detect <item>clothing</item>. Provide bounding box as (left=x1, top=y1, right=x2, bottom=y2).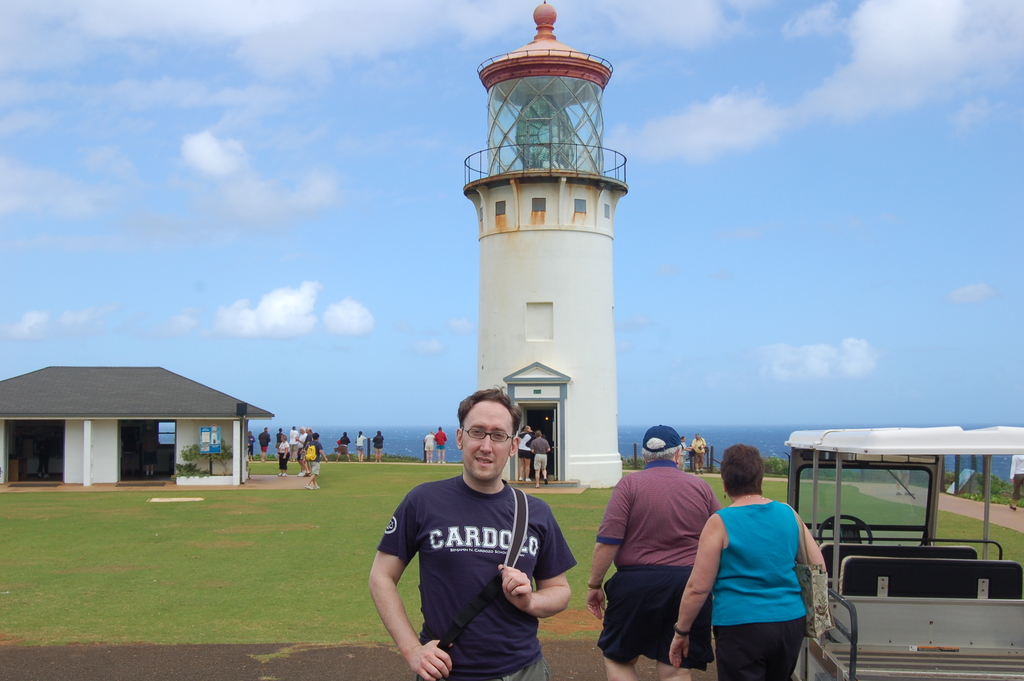
(left=375, top=472, right=577, bottom=680).
